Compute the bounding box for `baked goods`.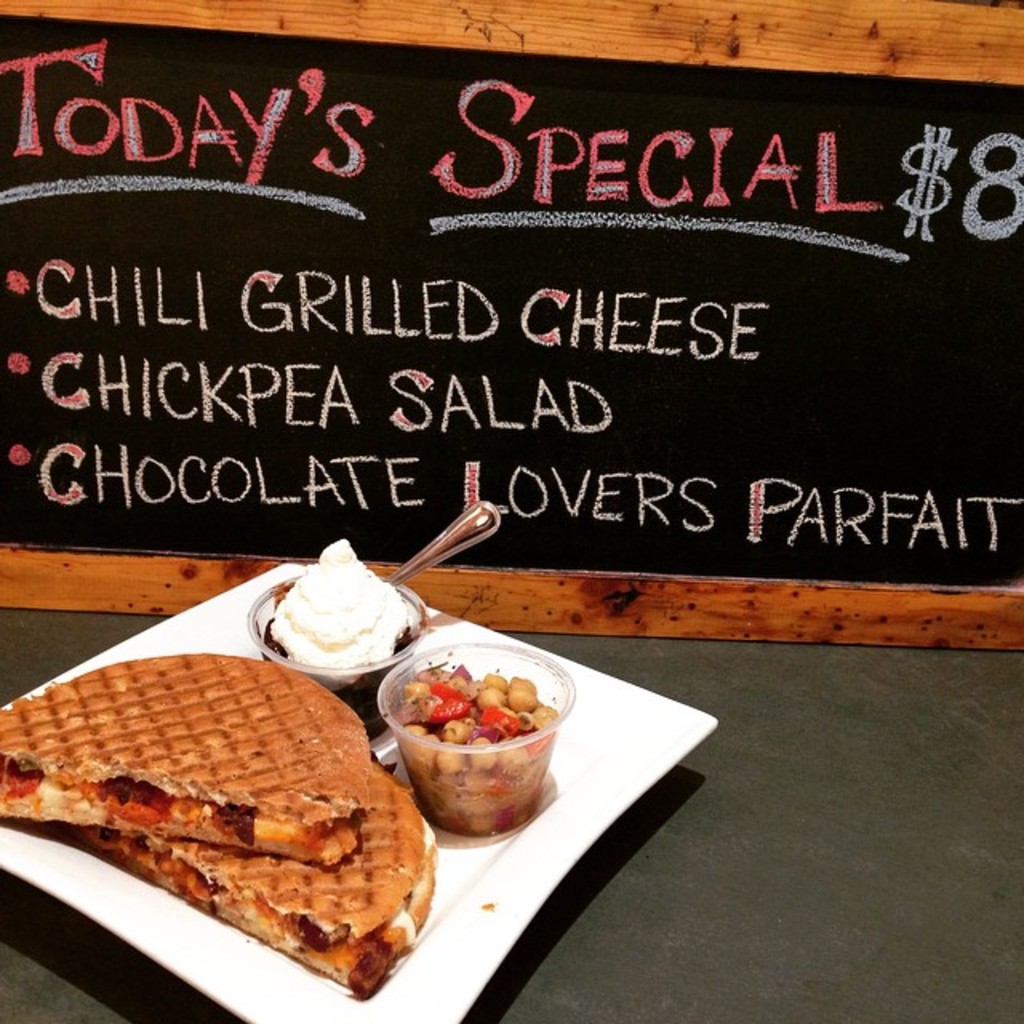
select_region(0, 648, 376, 880).
